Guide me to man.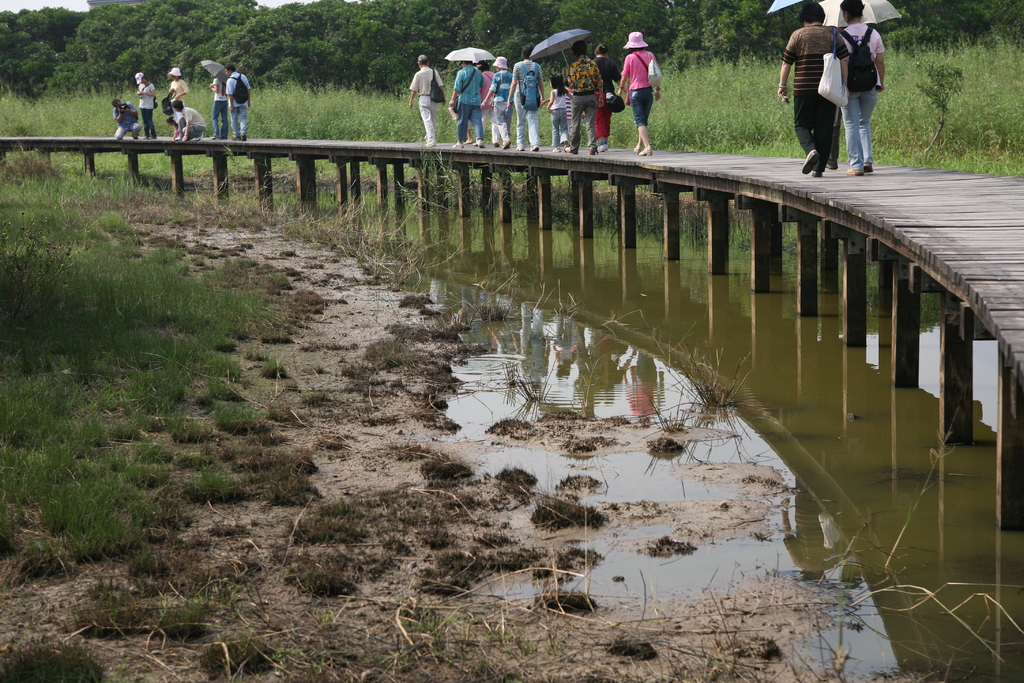
Guidance: locate(400, 52, 447, 151).
